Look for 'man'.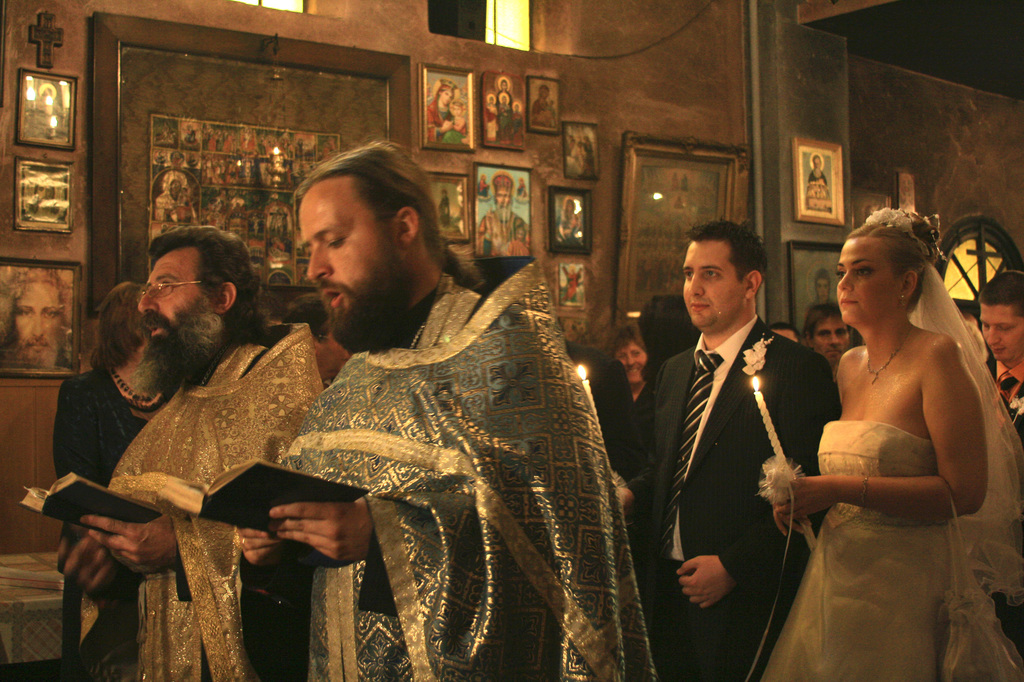
Found: bbox=(813, 273, 837, 304).
